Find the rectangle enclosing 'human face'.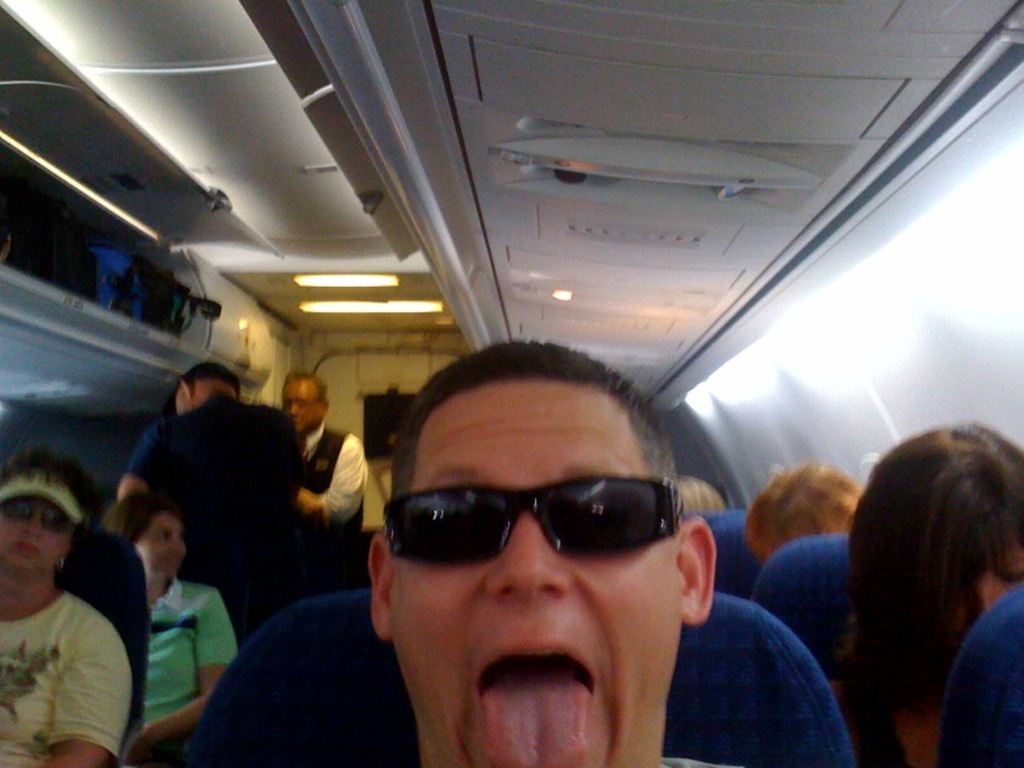
(385,379,682,767).
